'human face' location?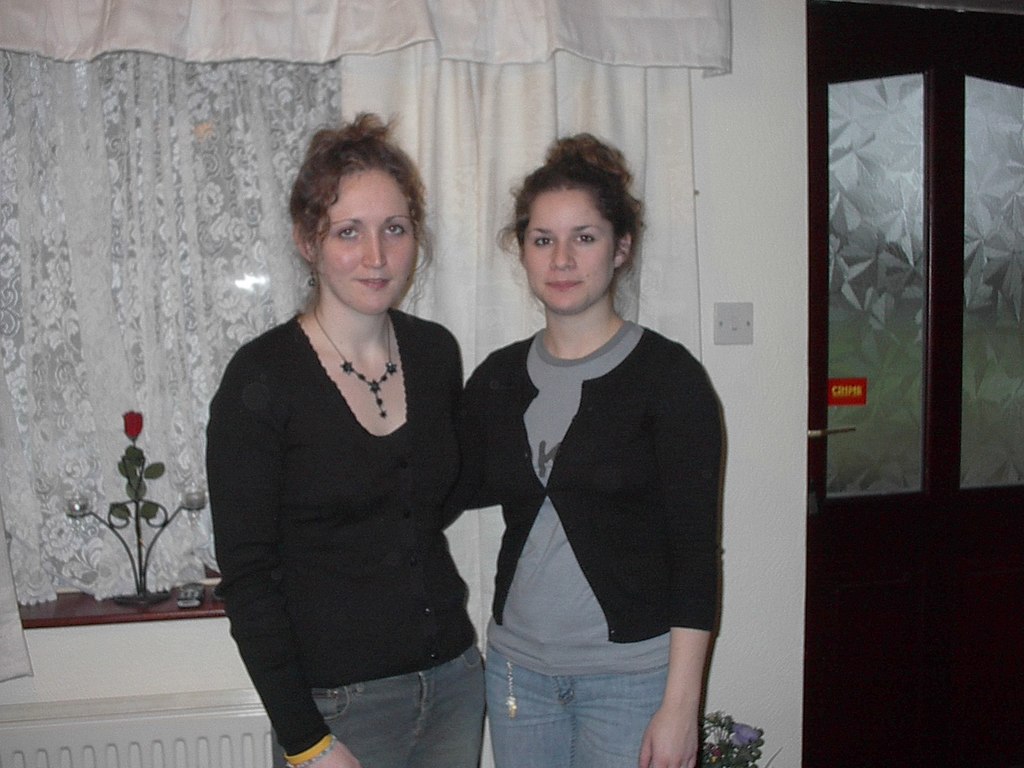
box(316, 168, 418, 314)
